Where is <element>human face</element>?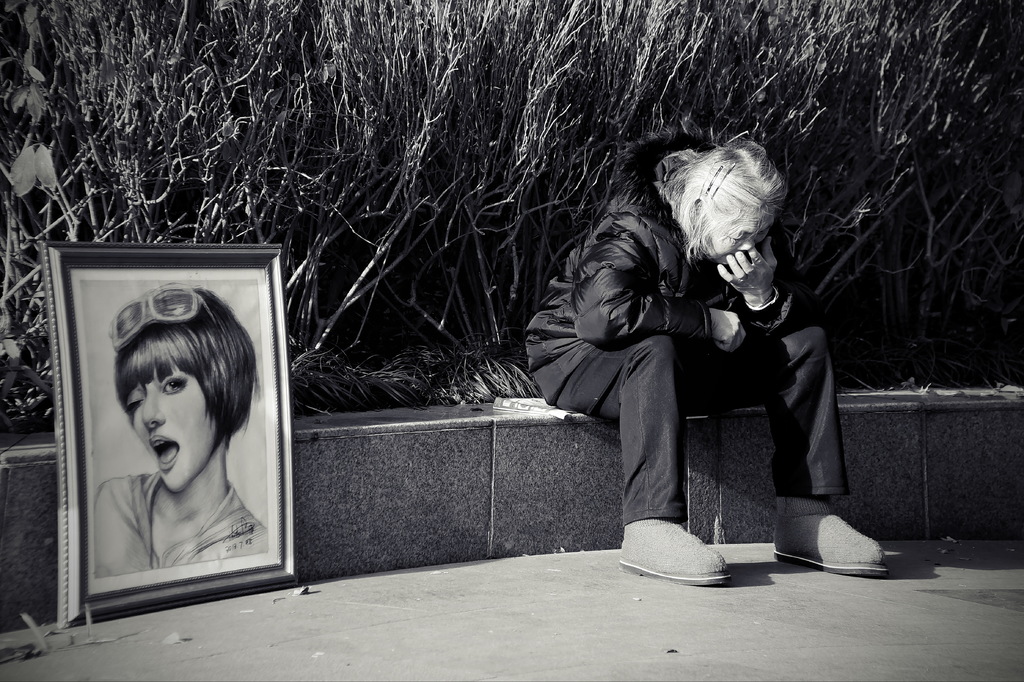
<box>93,329,239,500</box>.
